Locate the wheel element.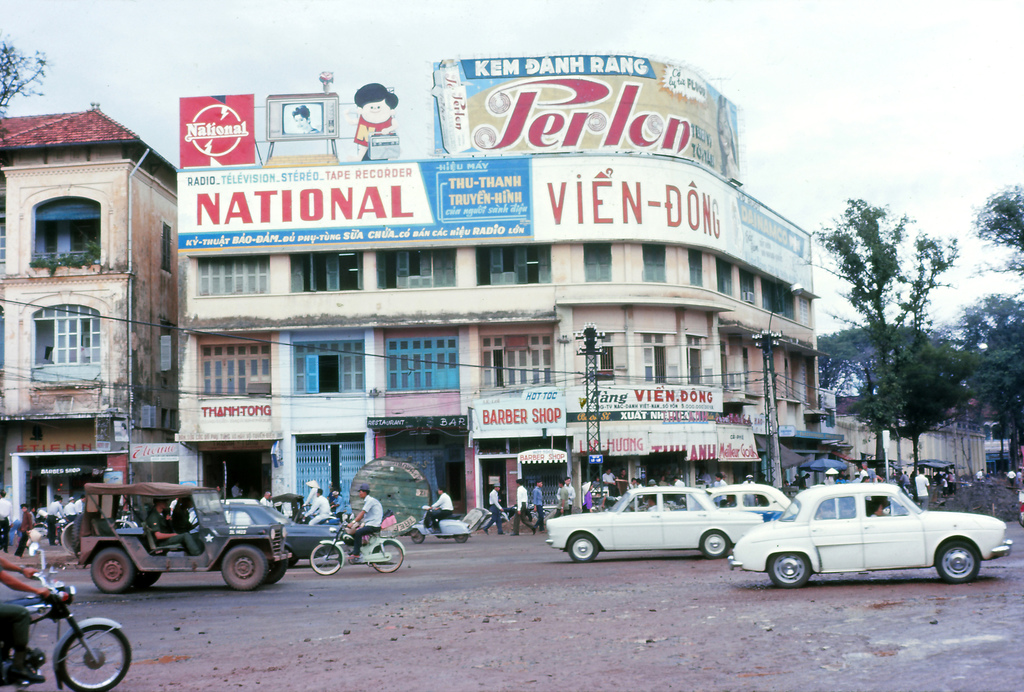
Element bbox: <box>767,547,810,584</box>.
